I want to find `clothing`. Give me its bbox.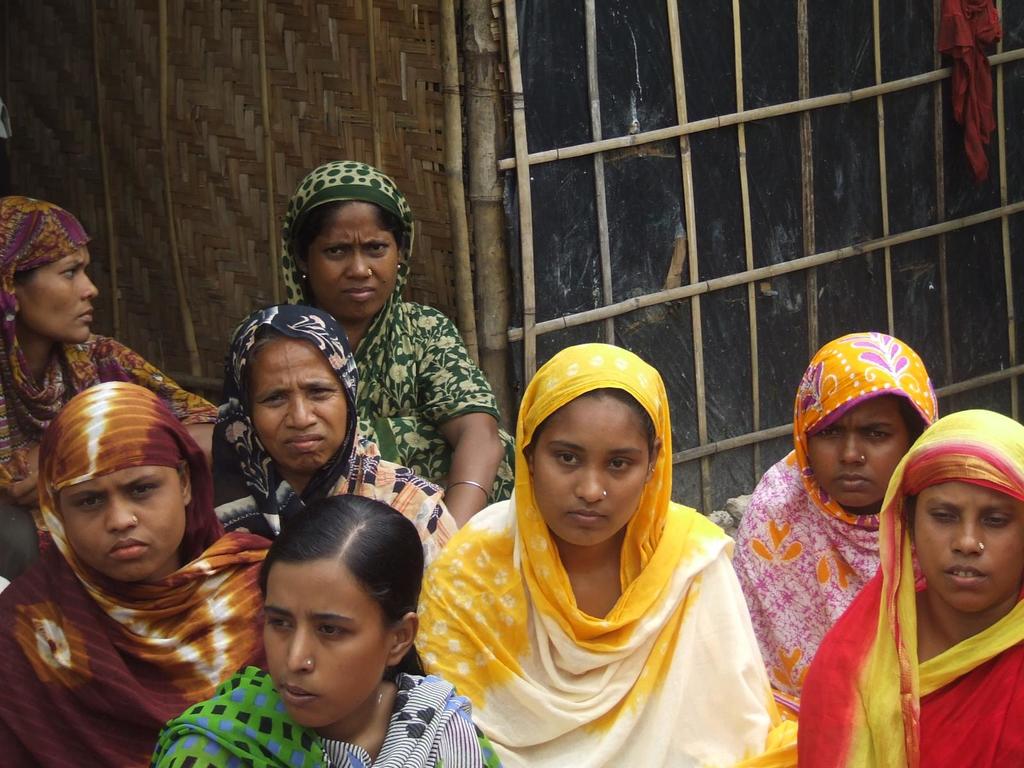
bbox(285, 154, 522, 521).
